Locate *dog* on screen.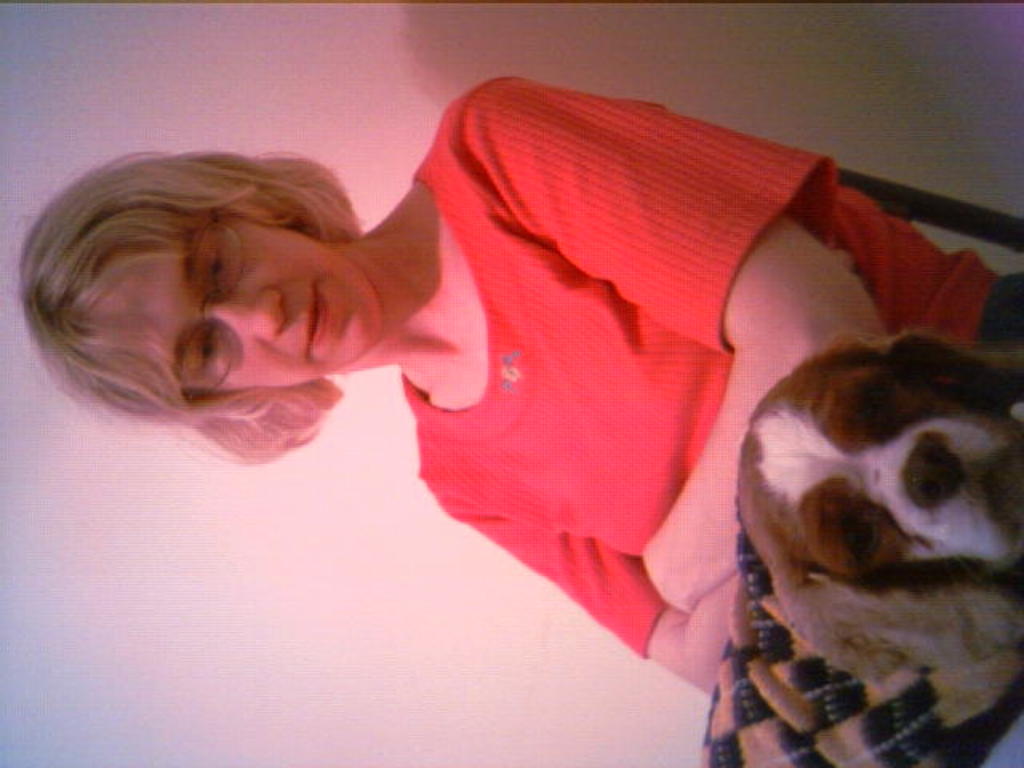
On screen at x1=734, y1=336, x2=1022, y2=688.
